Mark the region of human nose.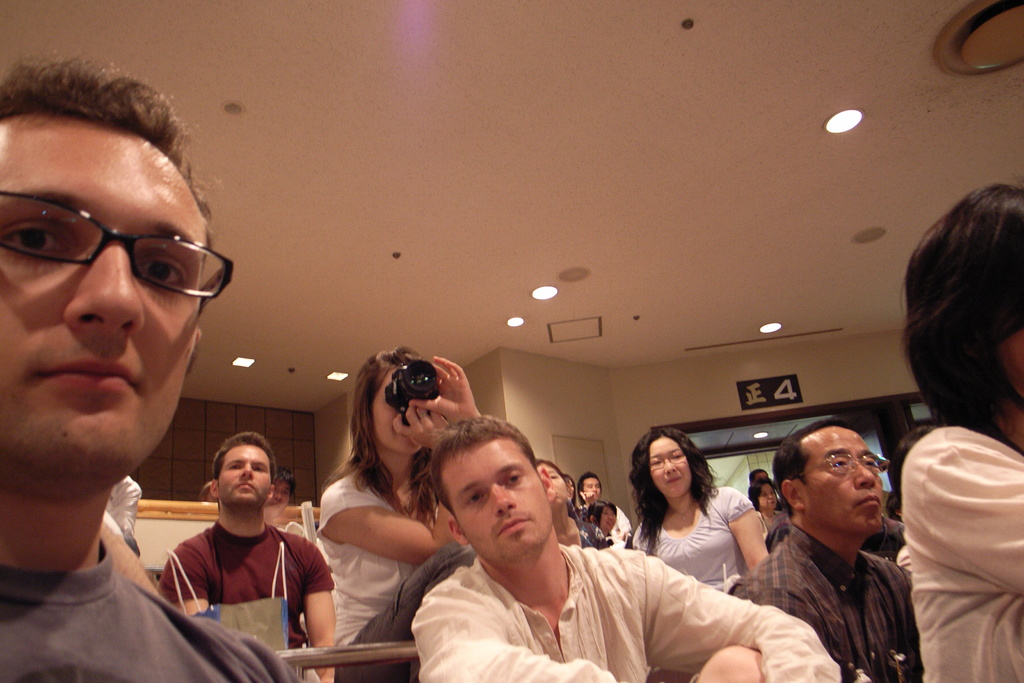
Region: (x1=767, y1=491, x2=774, y2=500).
